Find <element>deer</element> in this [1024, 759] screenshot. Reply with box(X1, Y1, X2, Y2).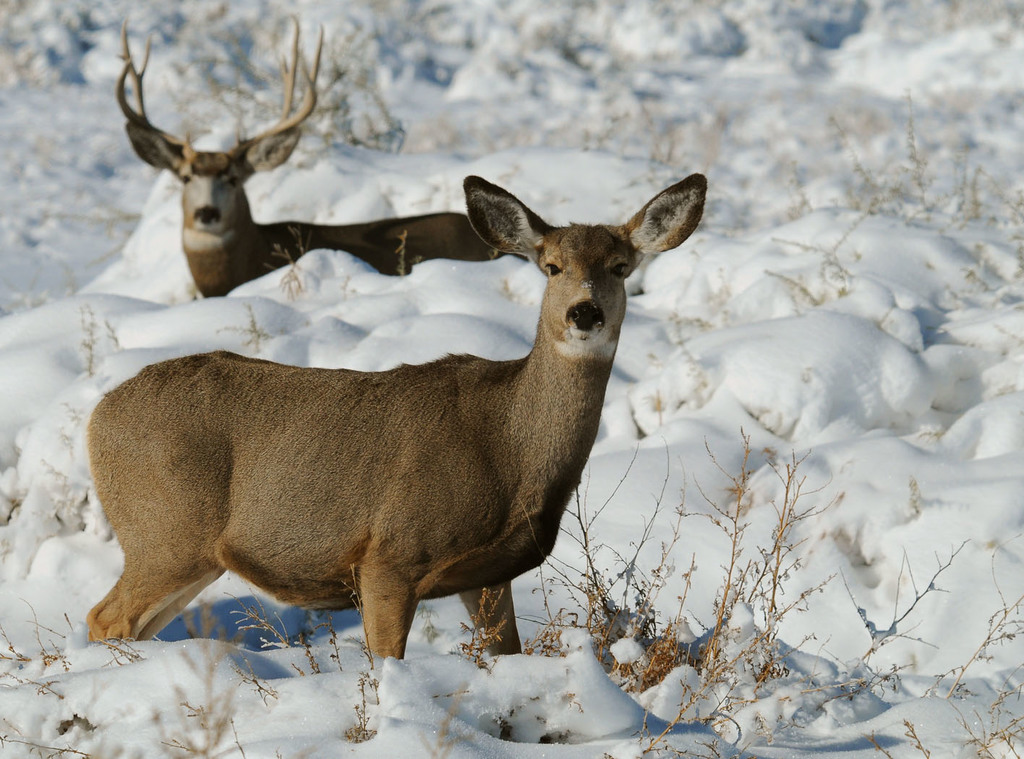
box(88, 173, 712, 661).
